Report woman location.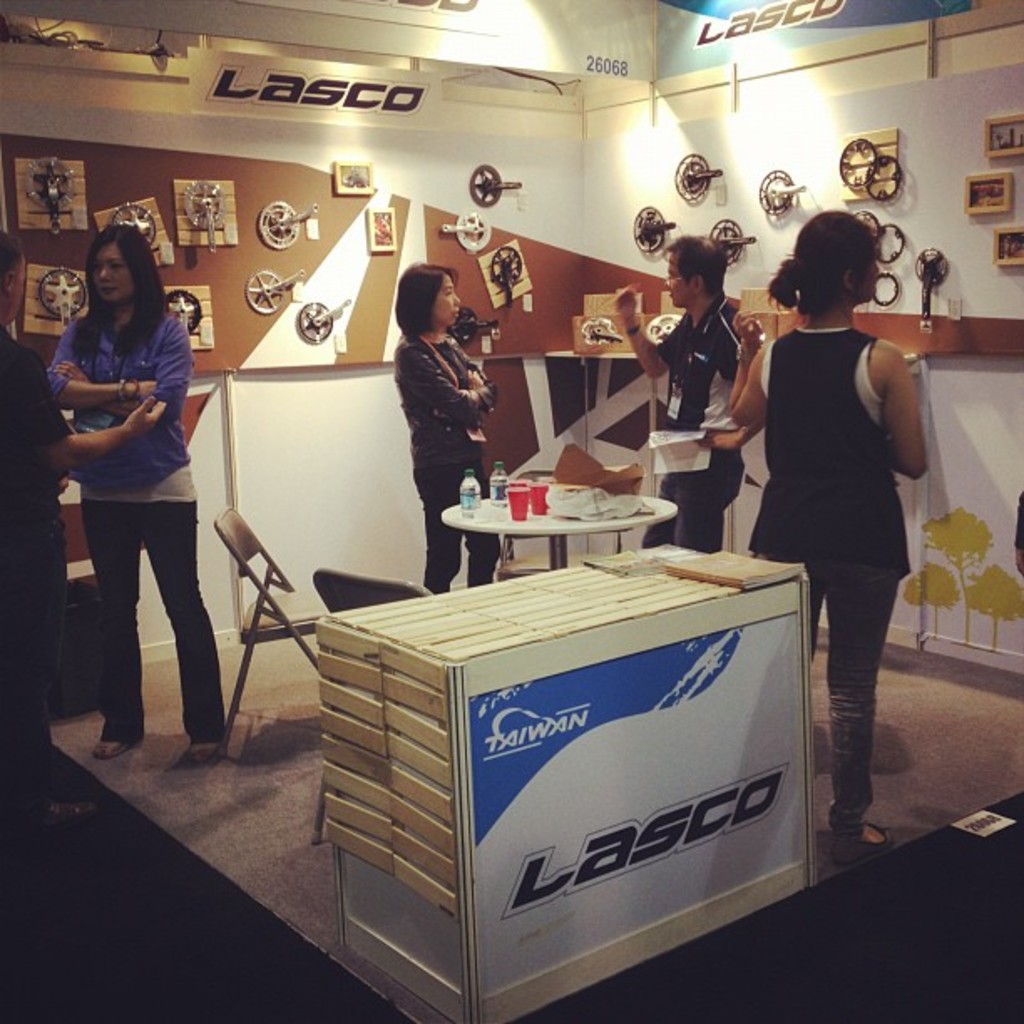
Report: box(387, 261, 504, 594).
